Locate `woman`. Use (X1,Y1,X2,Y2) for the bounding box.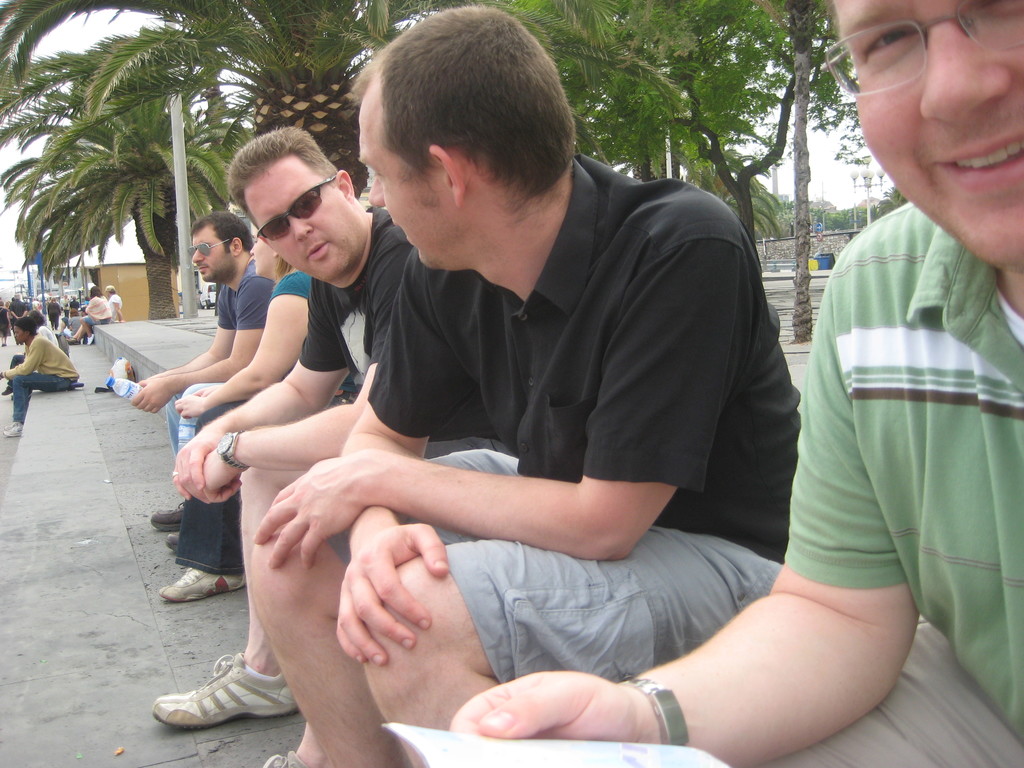
(49,294,61,330).
